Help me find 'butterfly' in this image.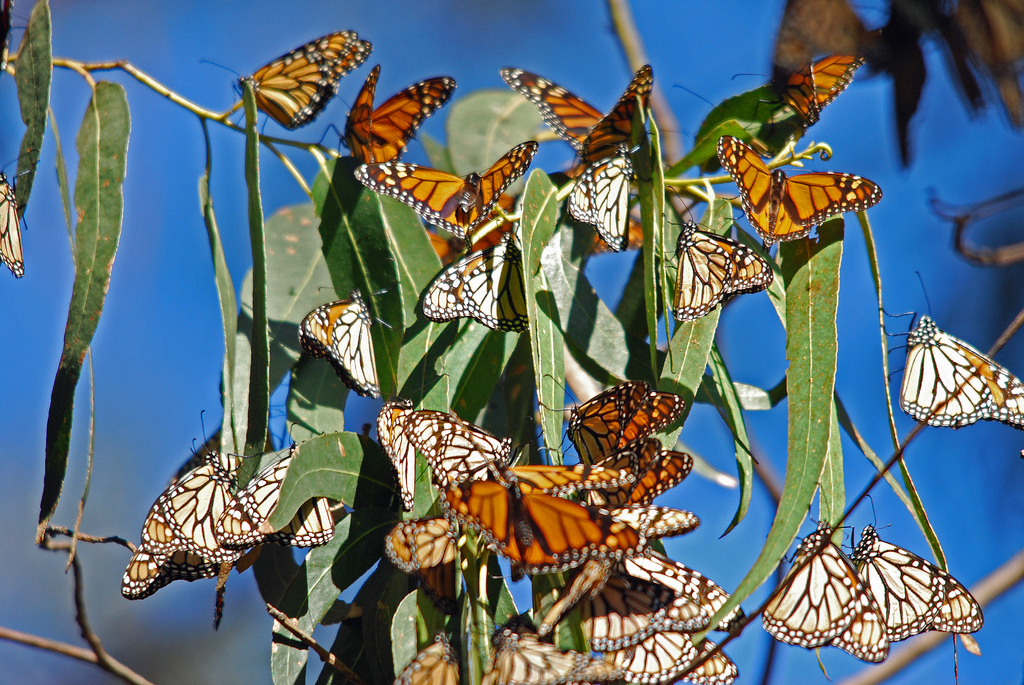
Found it: rect(348, 141, 538, 242).
